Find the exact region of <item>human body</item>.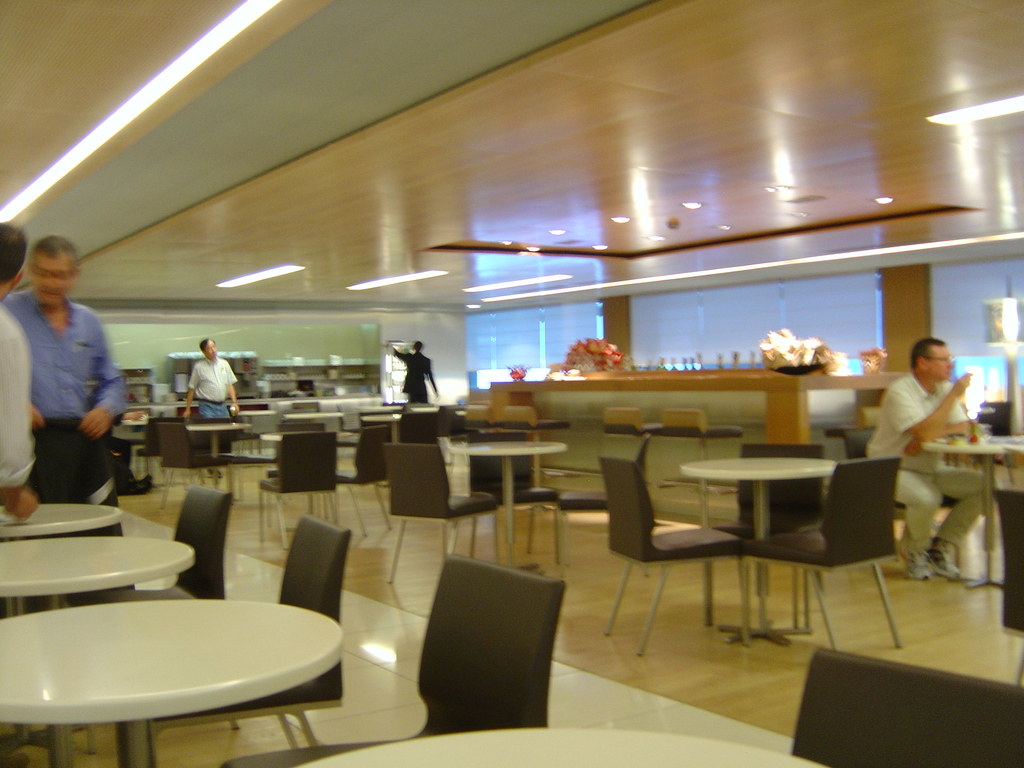
Exact region: locate(396, 342, 436, 408).
